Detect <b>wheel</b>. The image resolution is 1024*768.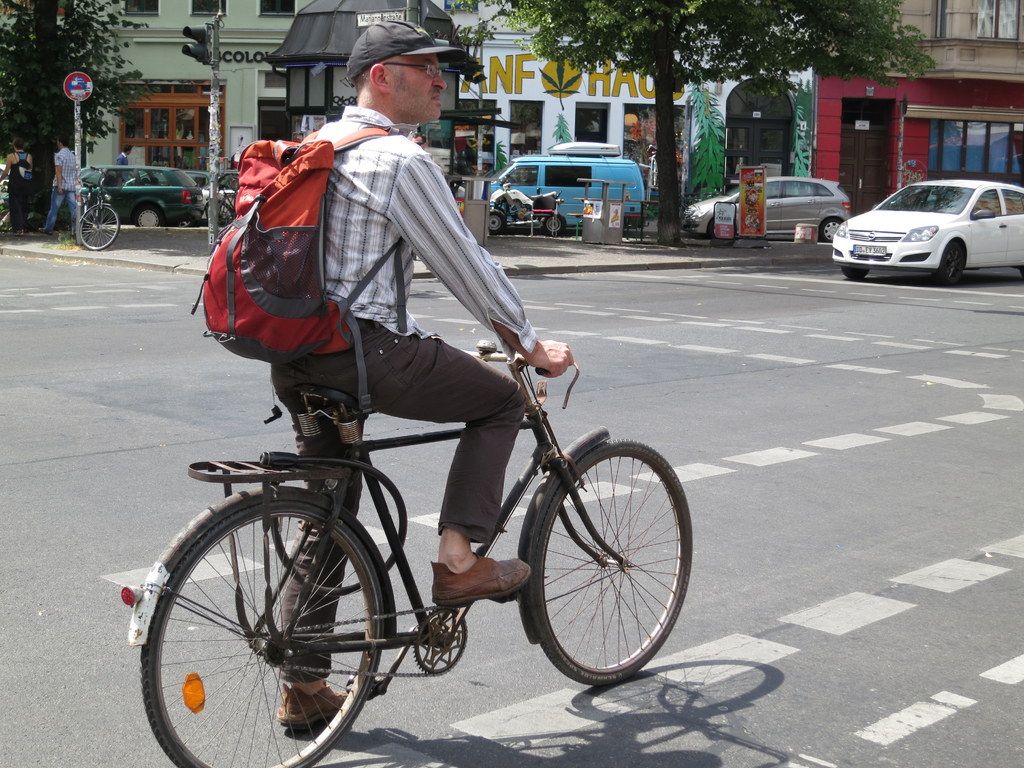
[132,207,165,232].
